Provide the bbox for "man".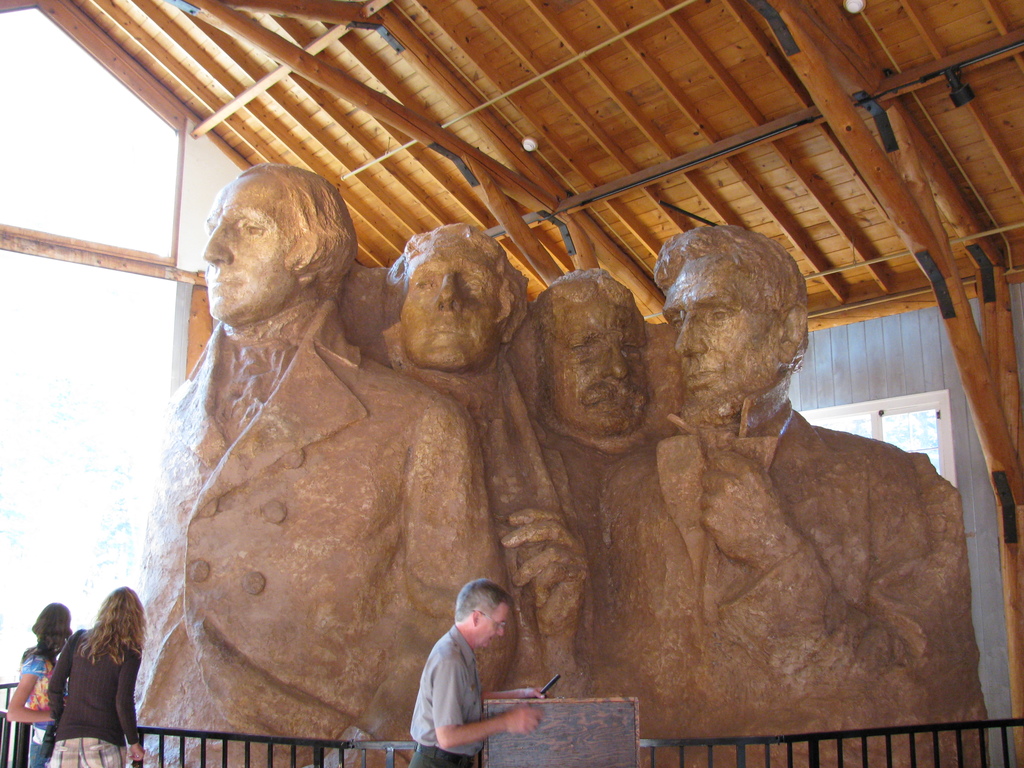
bbox=[130, 162, 512, 767].
